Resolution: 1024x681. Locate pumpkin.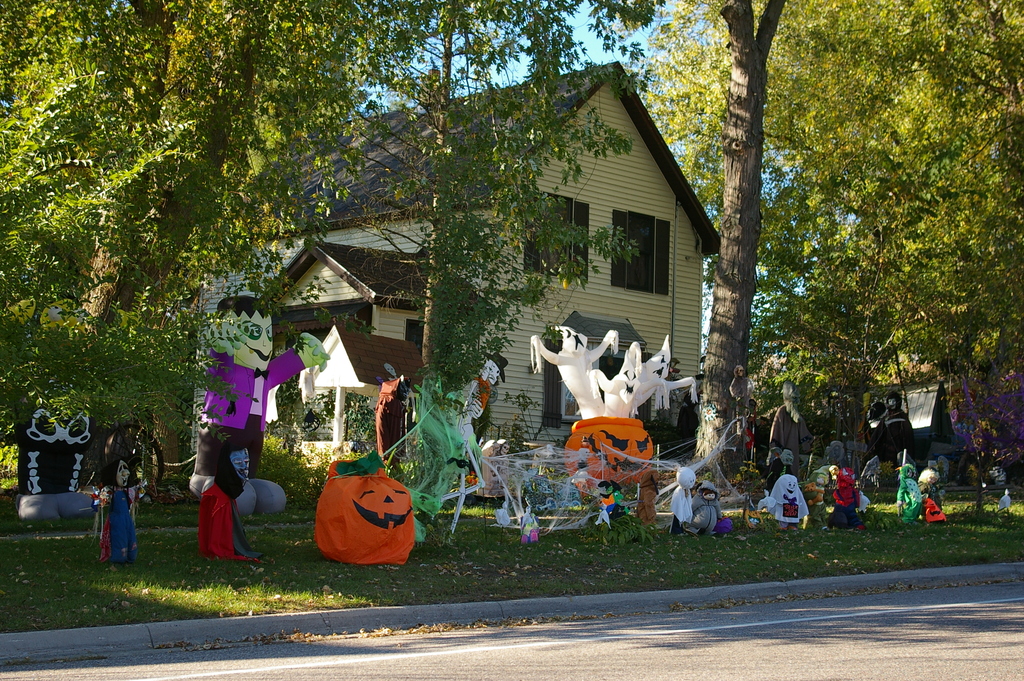
<bbox>561, 414, 656, 492</bbox>.
